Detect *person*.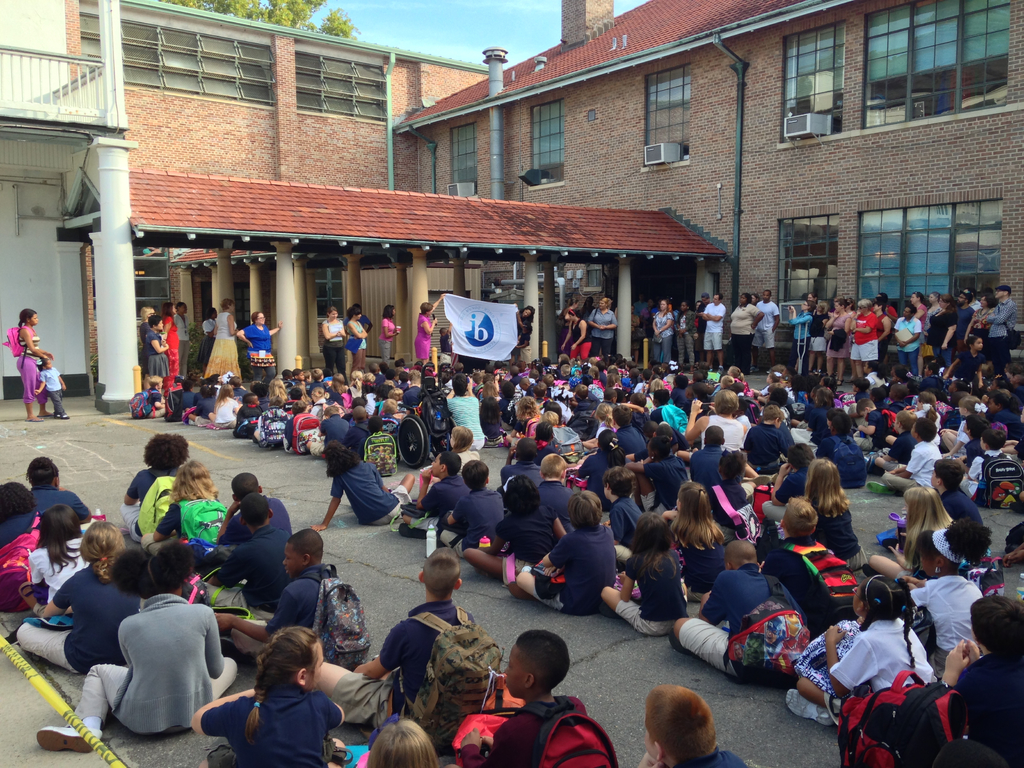
Detected at l=634, t=683, r=750, b=767.
